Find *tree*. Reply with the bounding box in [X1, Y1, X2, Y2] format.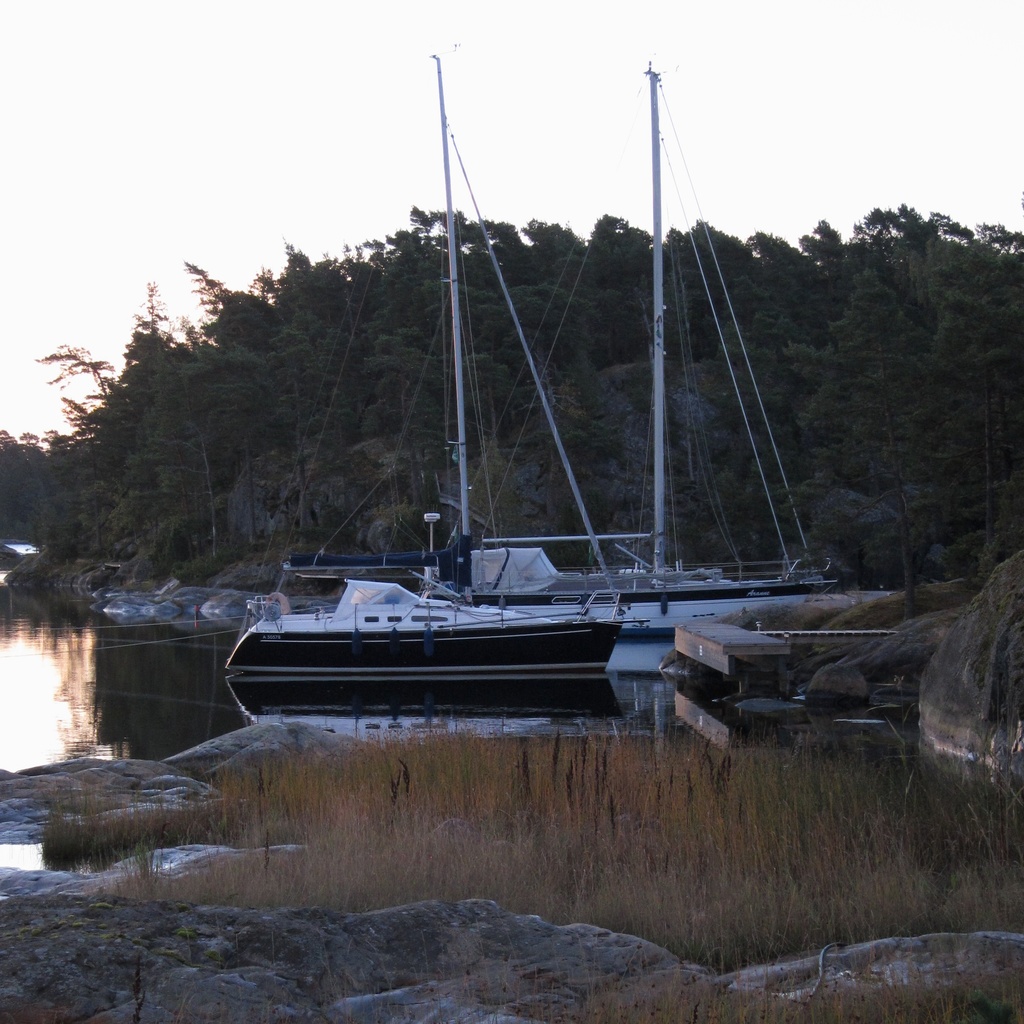
[932, 278, 1023, 467].
